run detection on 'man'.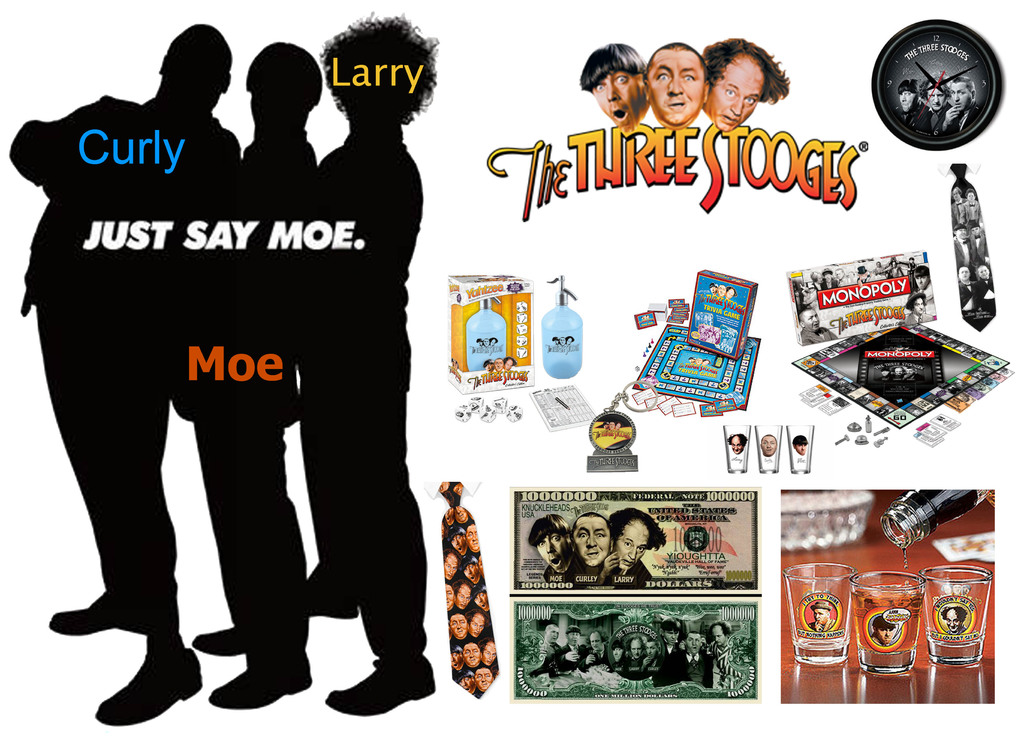
Result: select_region(648, 43, 711, 127).
